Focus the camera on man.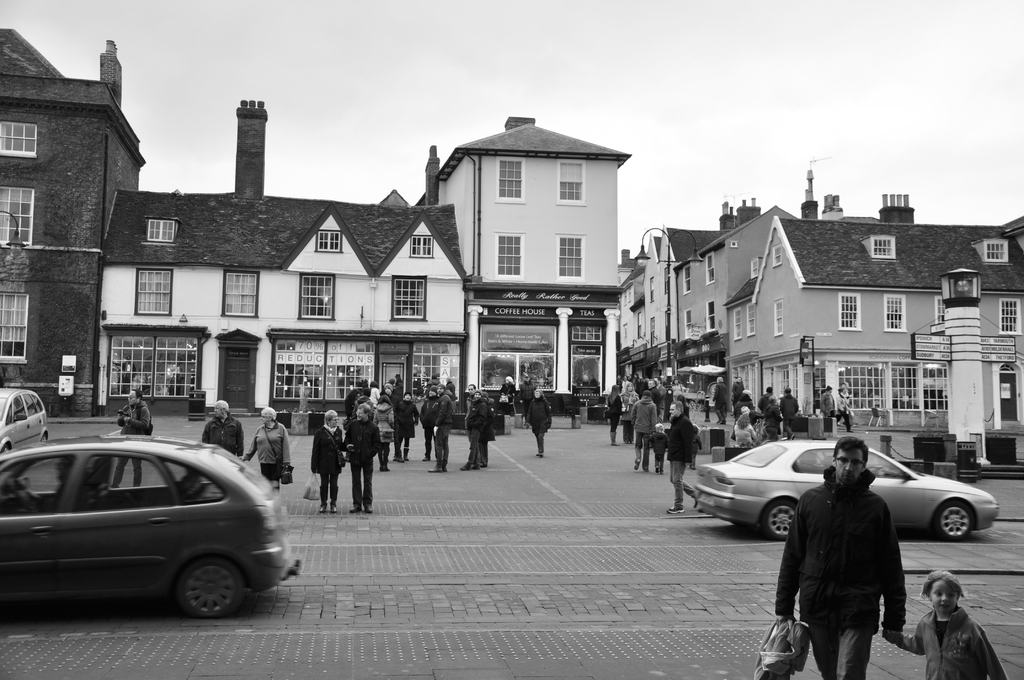
Focus region: bbox(630, 396, 656, 476).
